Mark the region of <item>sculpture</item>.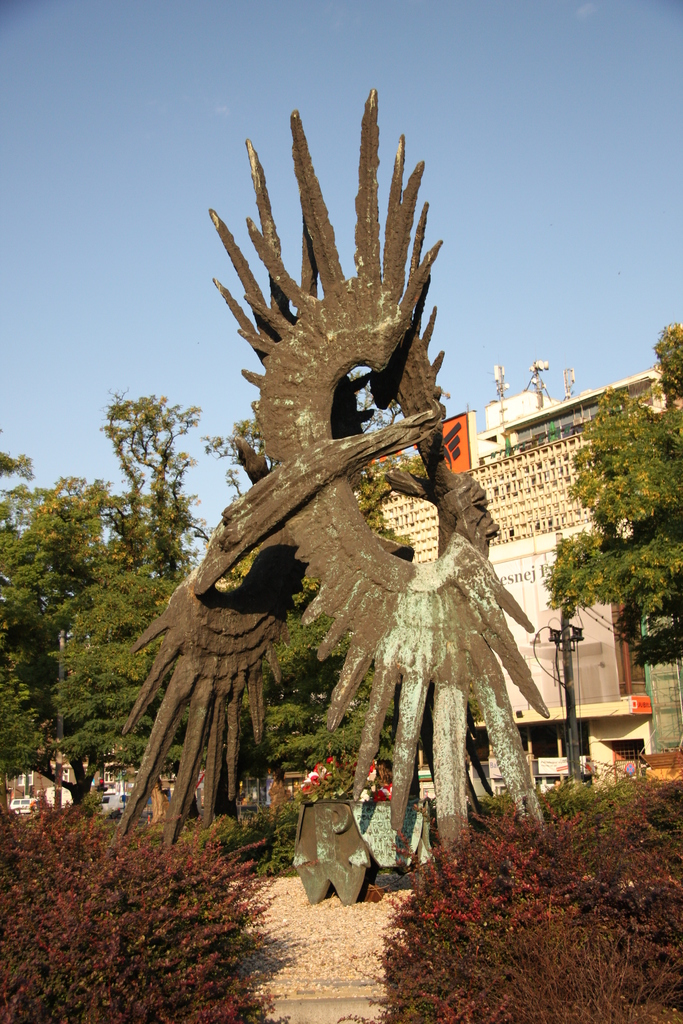
Region: (x1=145, y1=114, x2=571, y2=895).
